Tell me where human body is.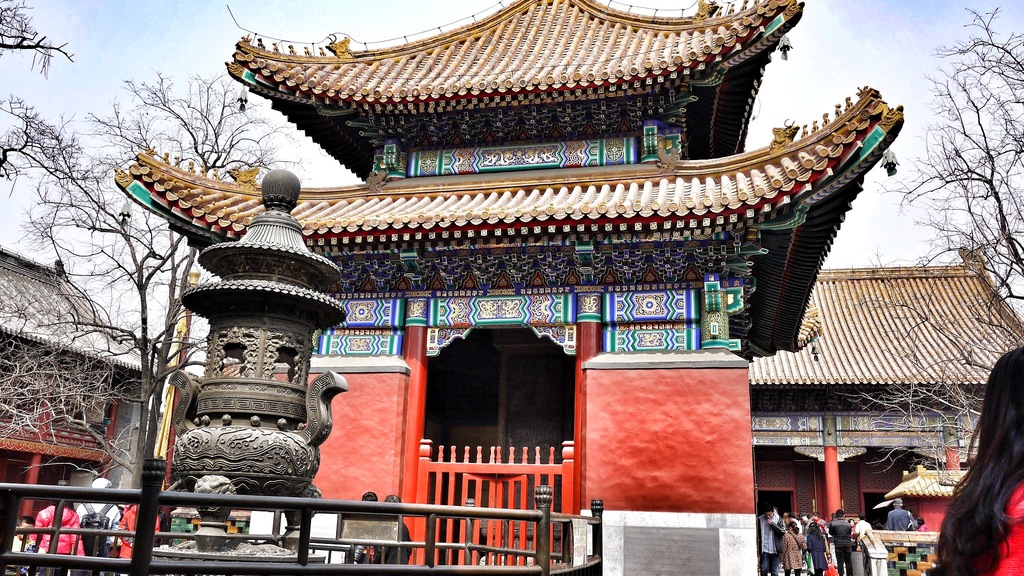
human body is at (x1=36, y1=504, x2=79, y2=575).
